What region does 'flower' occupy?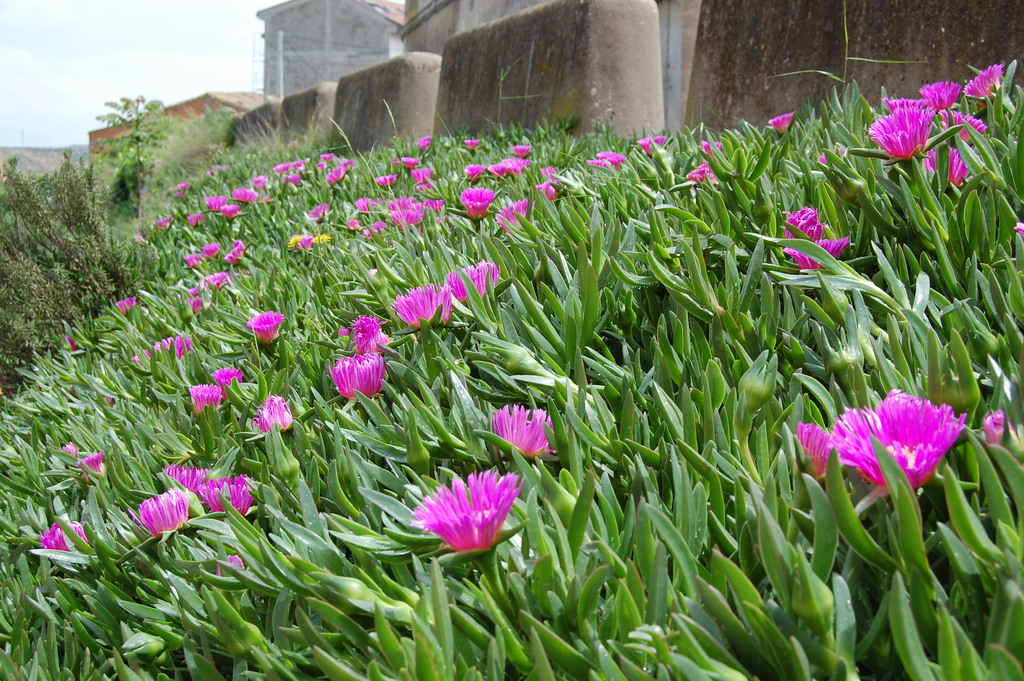
[left=176, top=286, right=202, bottom=311].
